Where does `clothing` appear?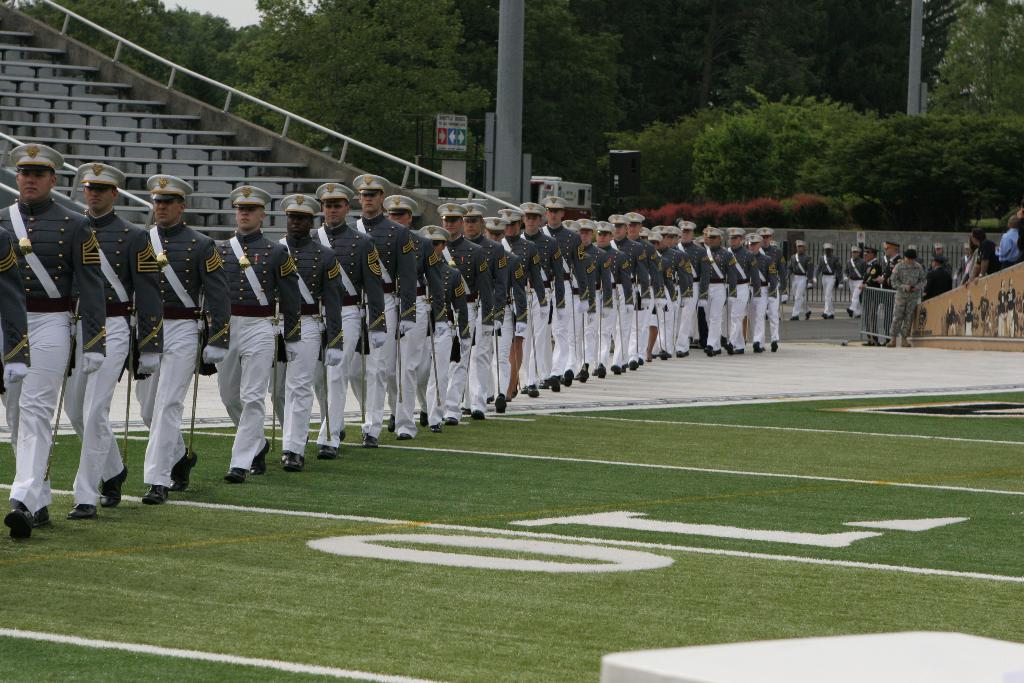
Appears at x1=0 y1=196 x2=107 y2=509.
